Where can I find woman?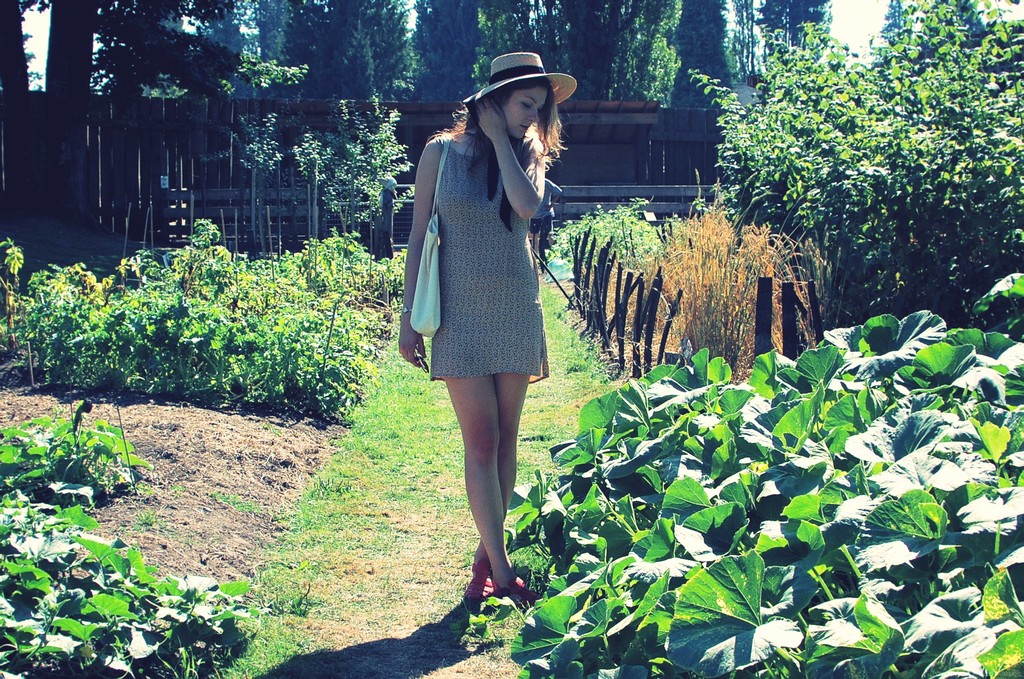
You can find it at {"x1": 397, "y1": 61, "x2": 578, "y2": 558}.
